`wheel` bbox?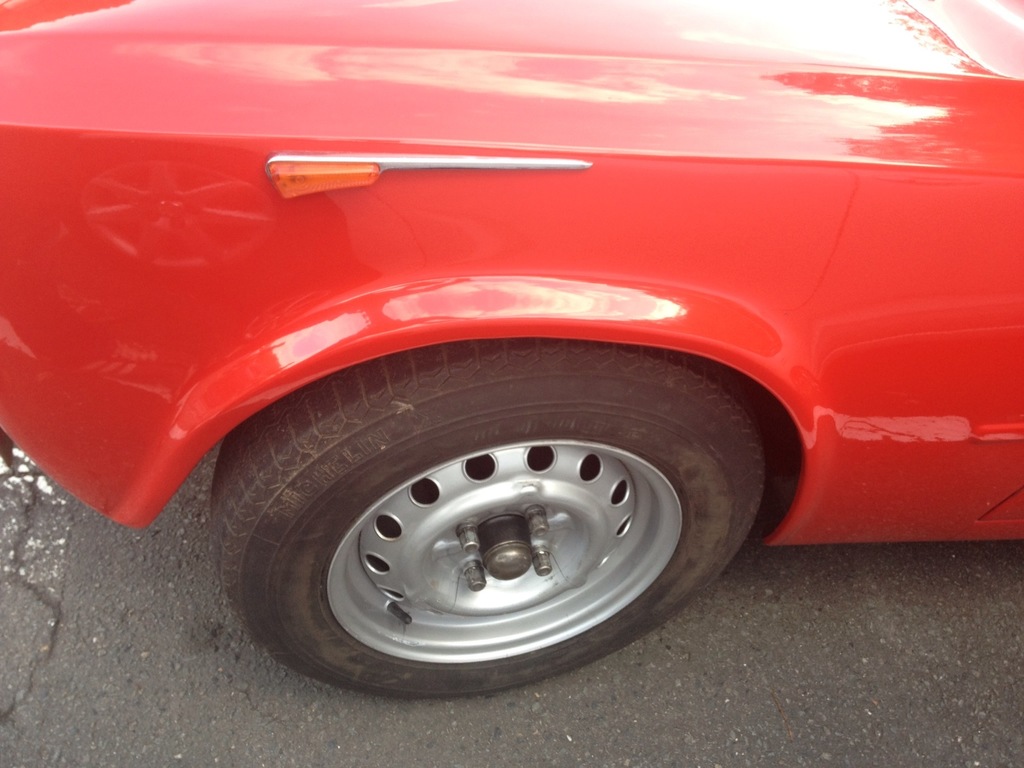
<bbox>201, 360, 773, 694</bbox>
